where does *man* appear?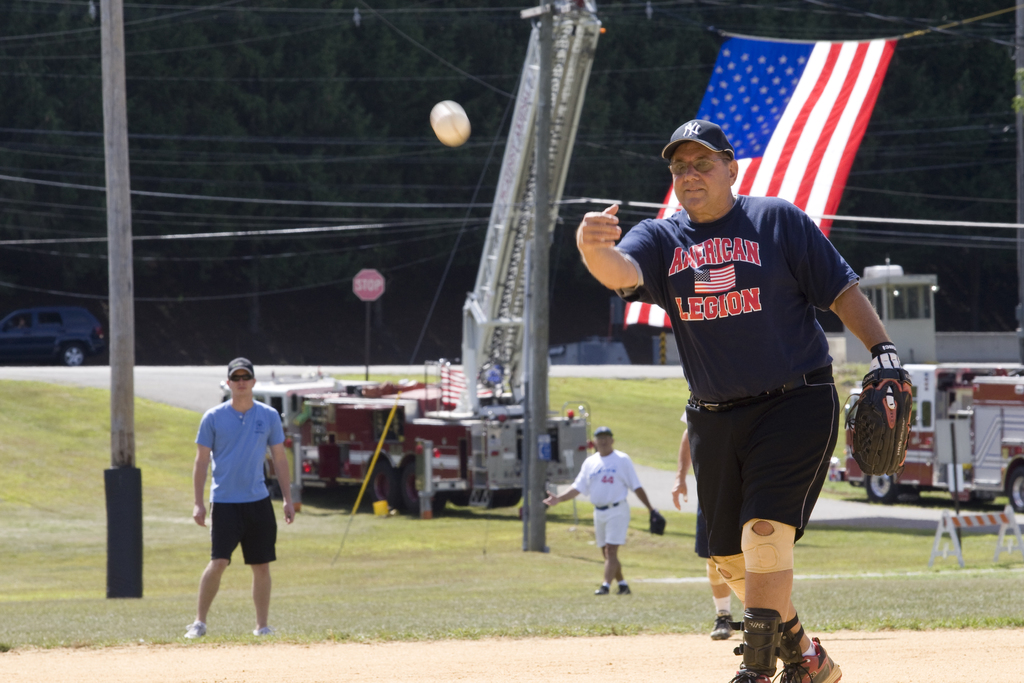
Appears at bbox=(545, 425, 653, 595).
